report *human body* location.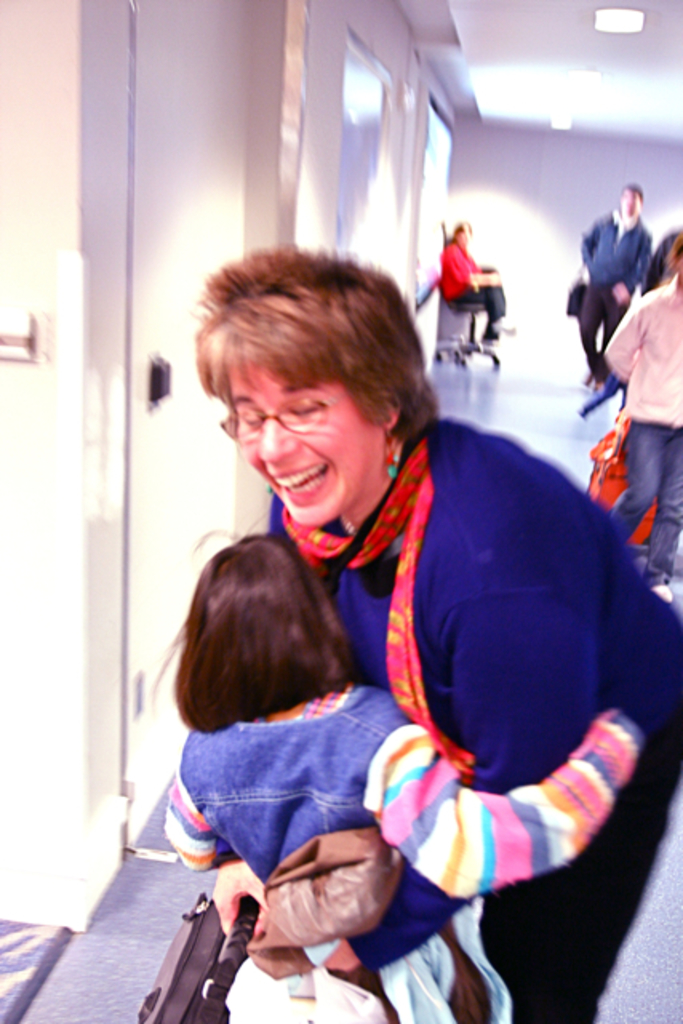
Report: [437, 235, 517, 336].
